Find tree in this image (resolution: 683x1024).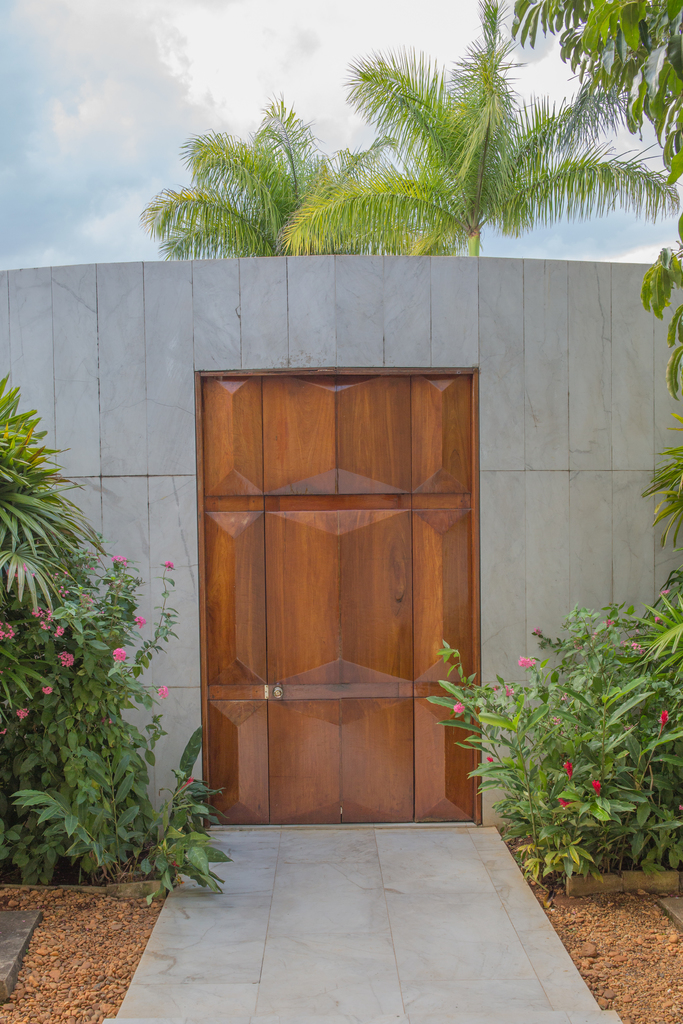
Rect(504, 4, 682, 579).
